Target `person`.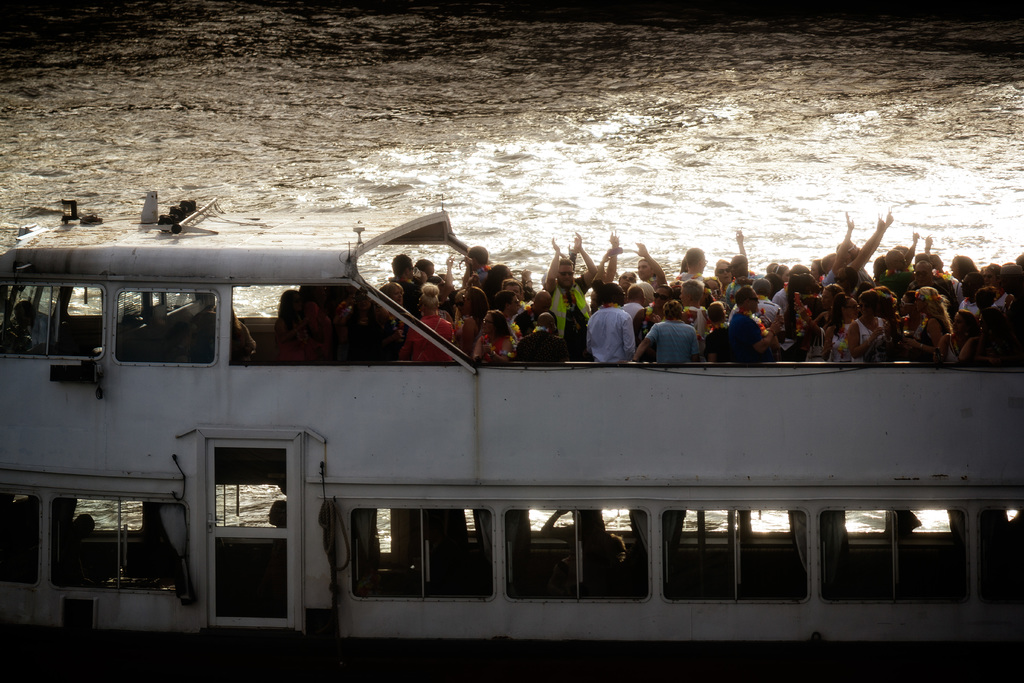
Target region: bbox=(54, 509, 108, 597).
